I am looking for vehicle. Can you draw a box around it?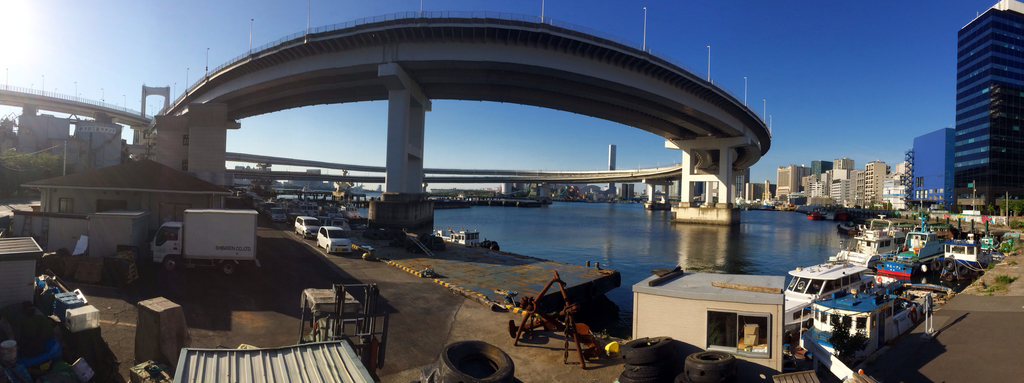
Sure, the bounding box is (780, 282, 932, 369).
